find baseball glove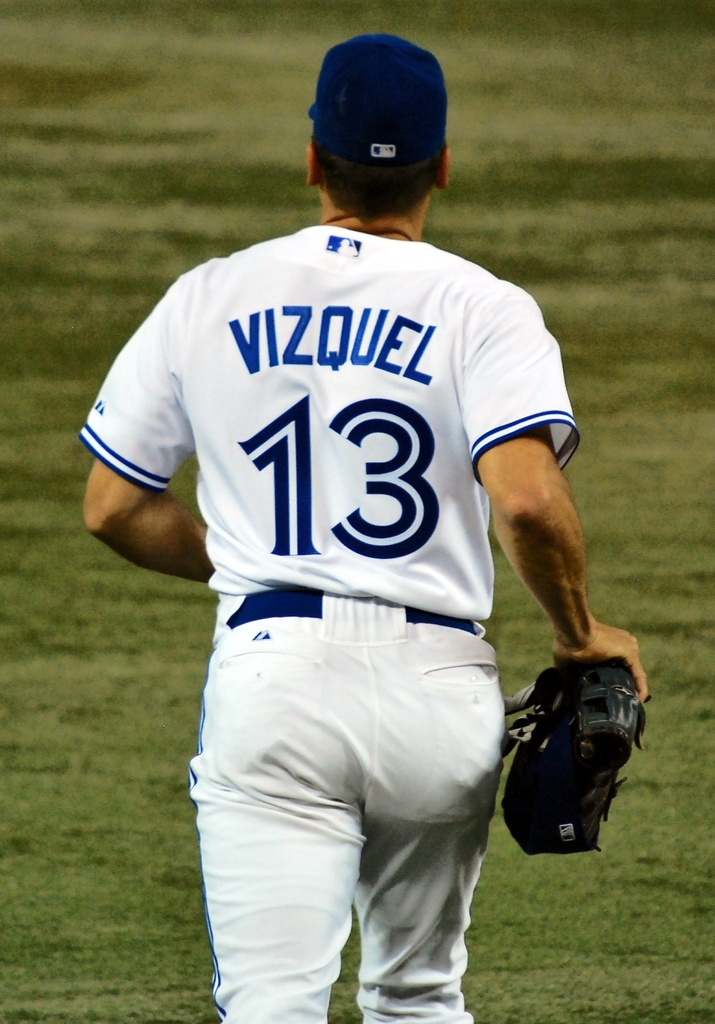
rect(500, 665, 650, 860)
